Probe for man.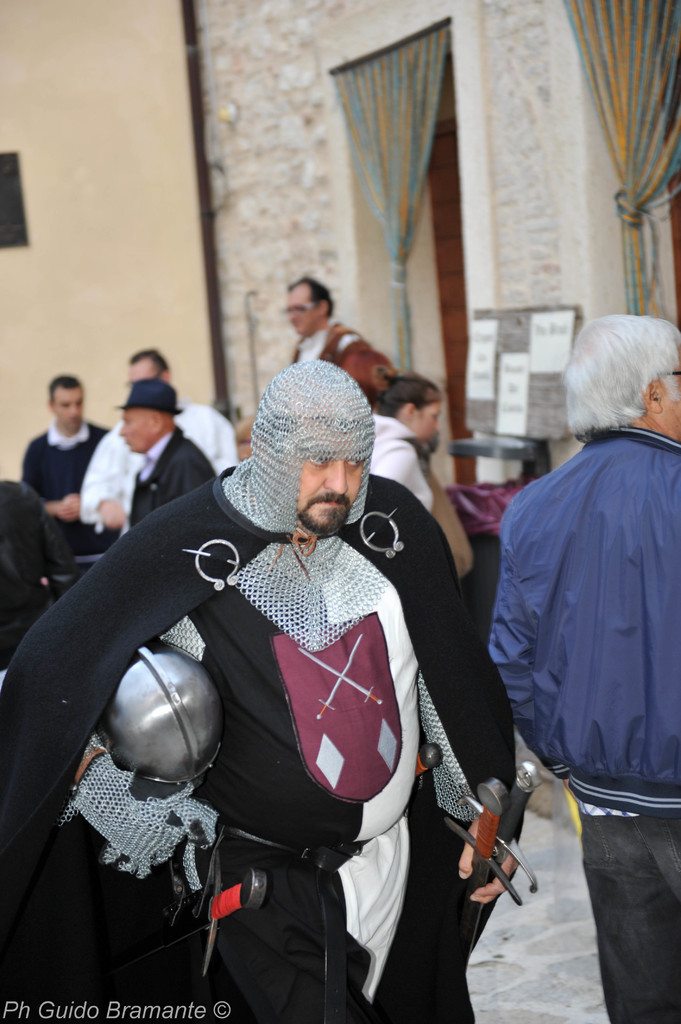
Probe result: x1=9, y1=369, x2=122, y2=554.
